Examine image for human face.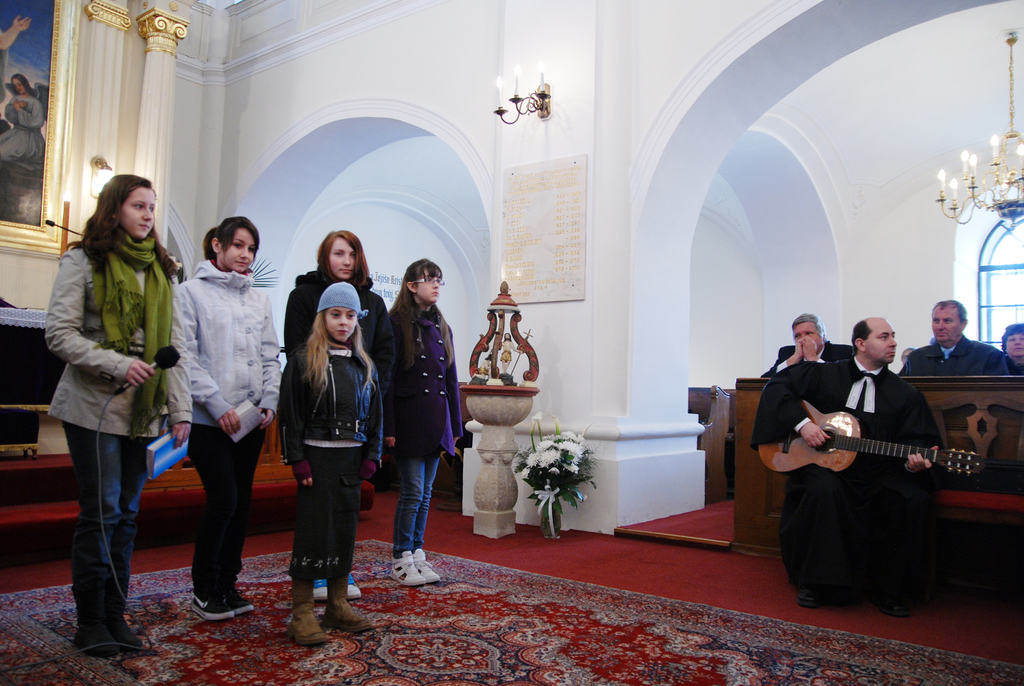
Examination result: 119/183/156/238.
